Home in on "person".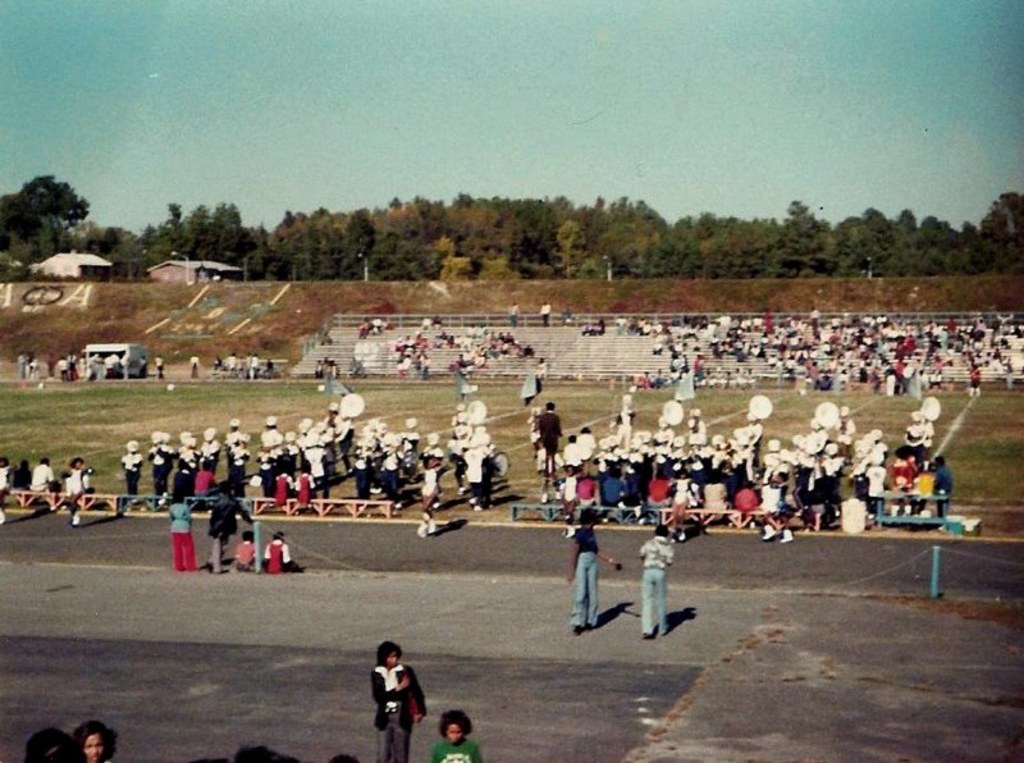
Homed in at x1=266, y1=522, x2=296, y2=580.
